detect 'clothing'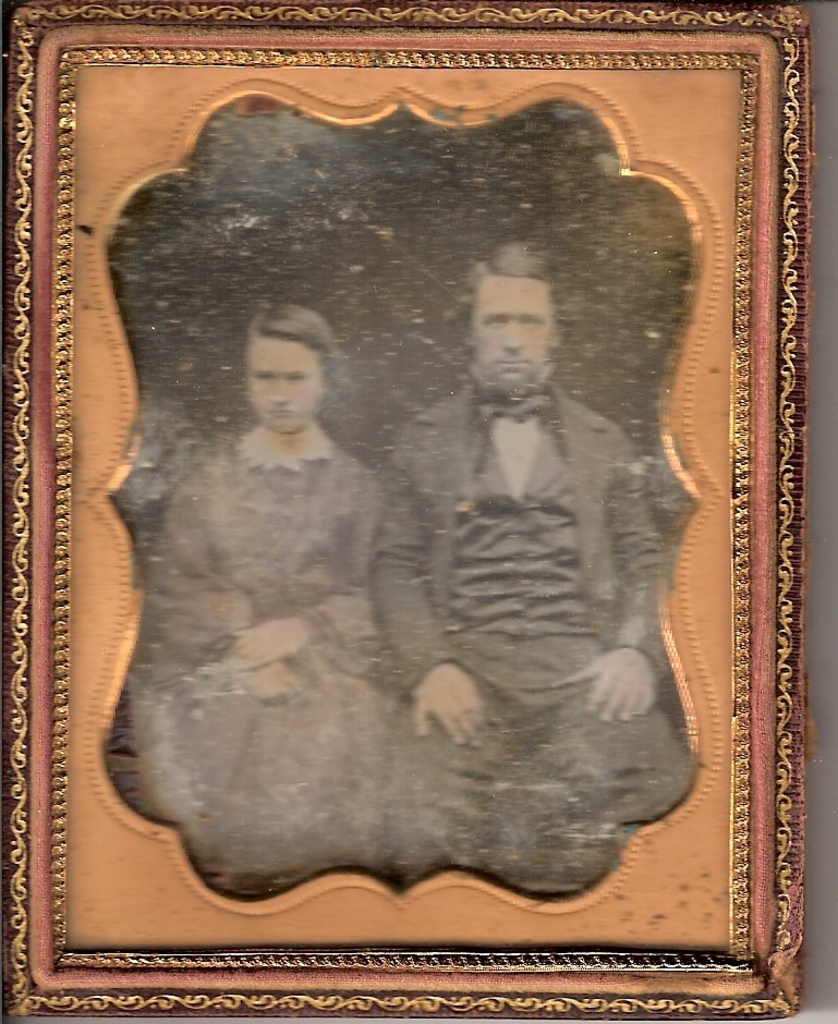
(130, 423, 452, 900)
